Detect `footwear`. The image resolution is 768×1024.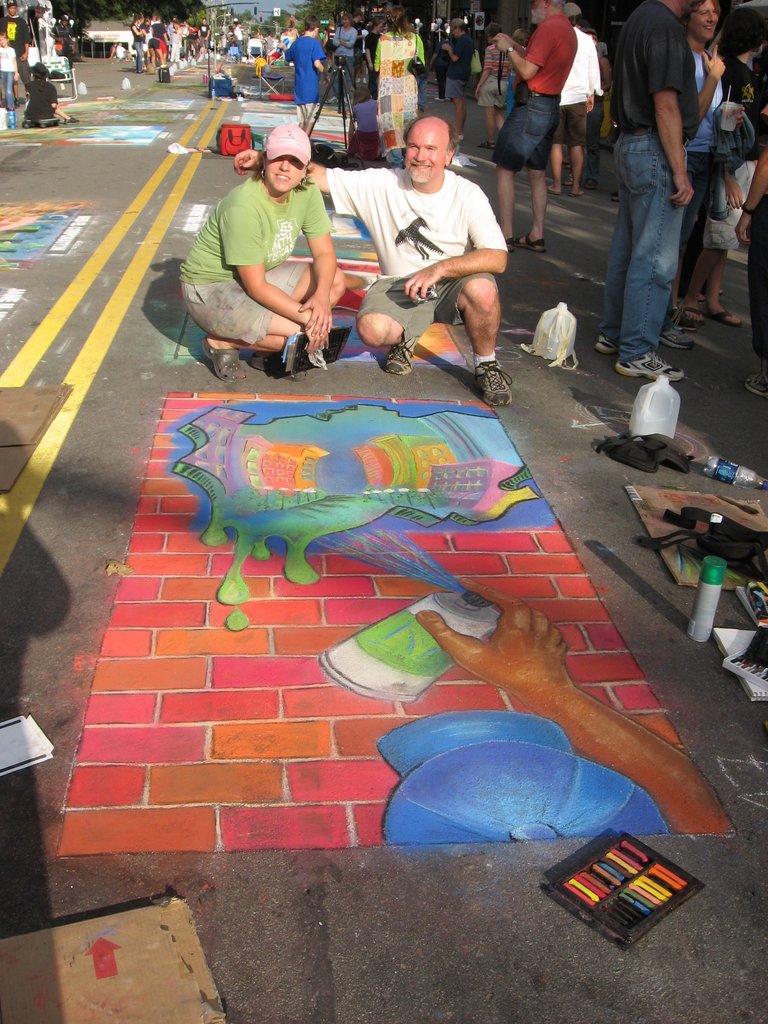
detection(571, 192, 584, 198).
